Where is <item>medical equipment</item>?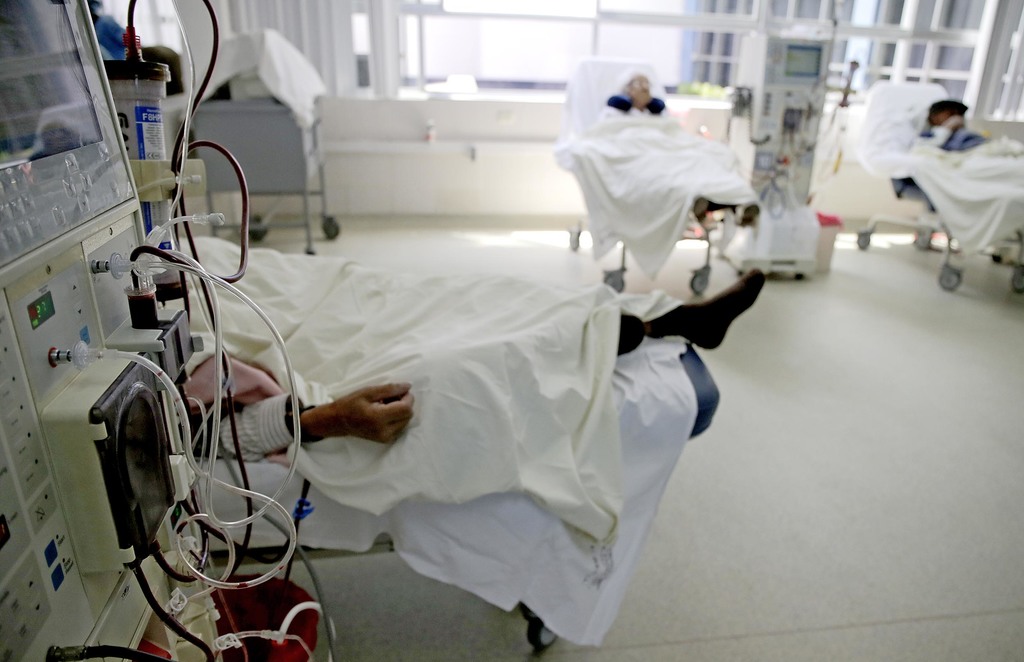
(0,0,339,661).
